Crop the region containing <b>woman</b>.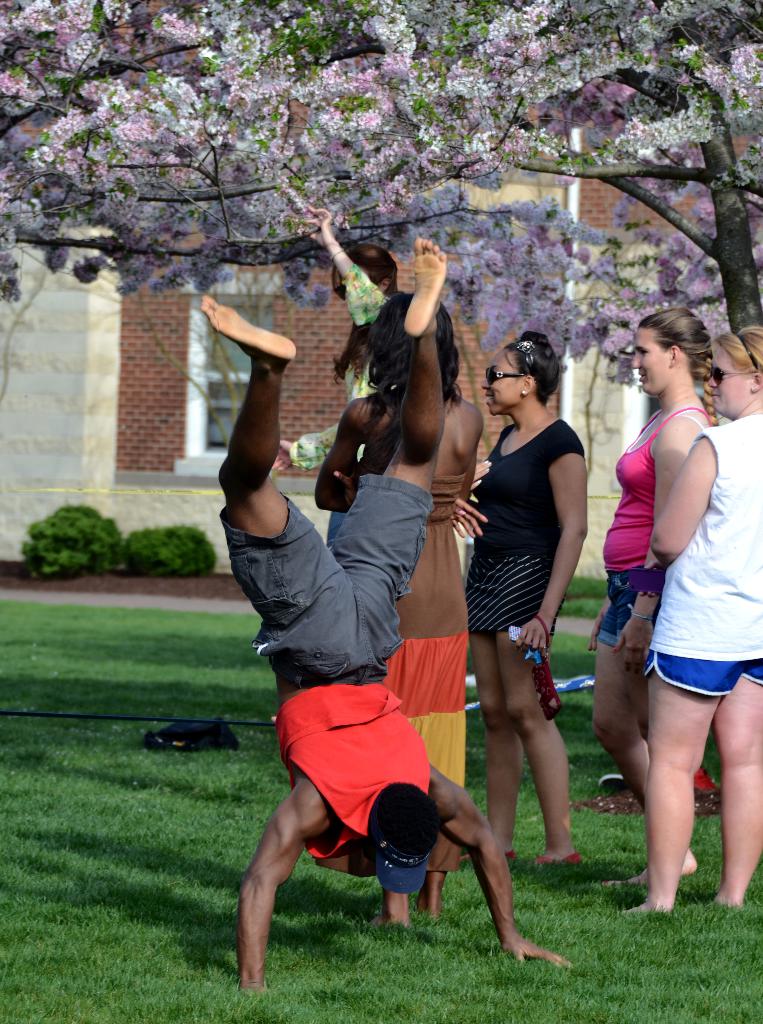
Crop region: box(623, 326, 762, 913).
